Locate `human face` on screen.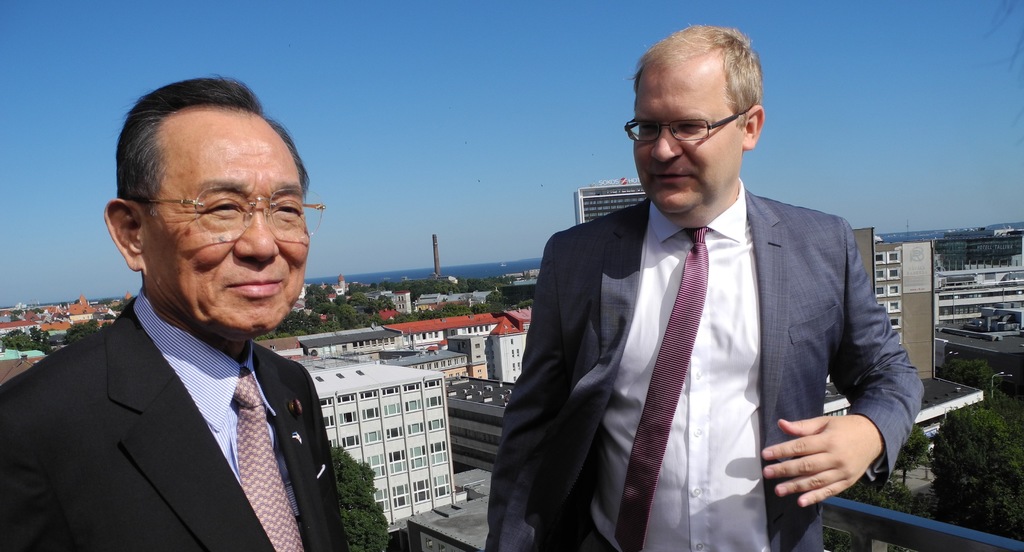
On screen at (145, 128, 314, 344).
